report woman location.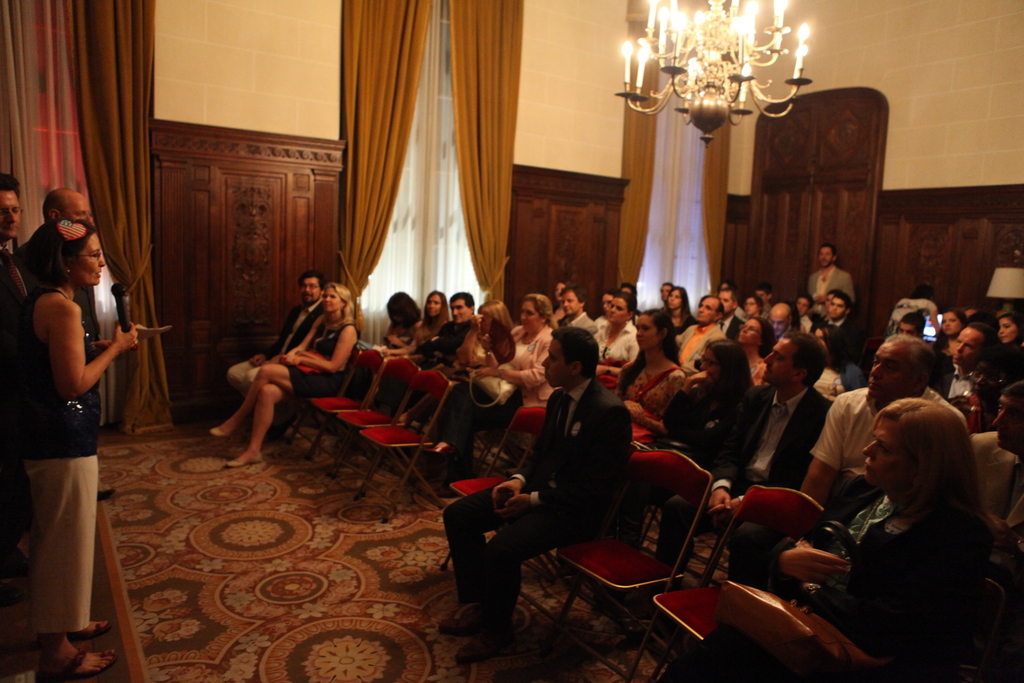
Report: bbox(738, 317, 765, 384).
